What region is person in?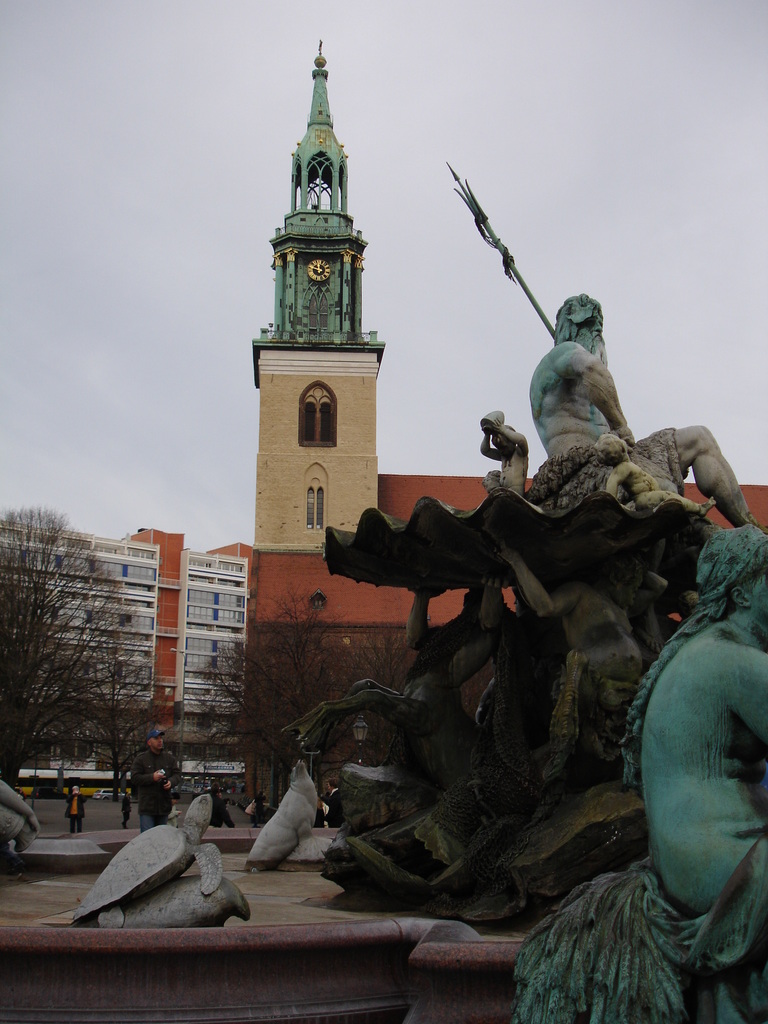
l=399, t=559, r=519, b=668.
